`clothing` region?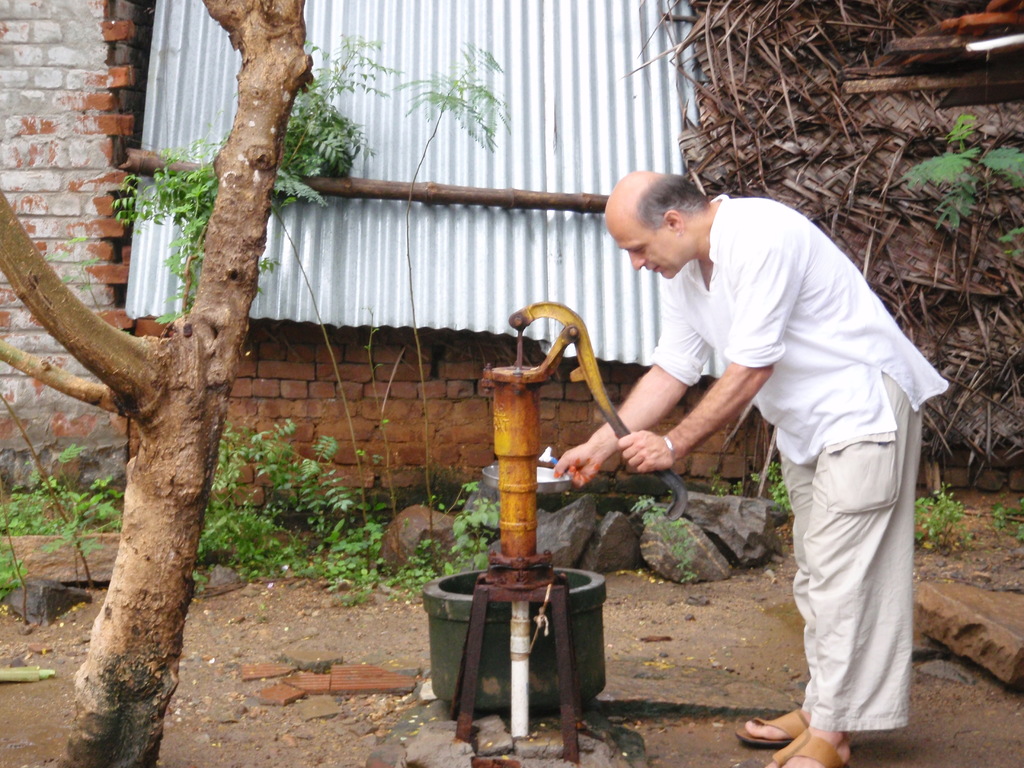
679:188:943:725
